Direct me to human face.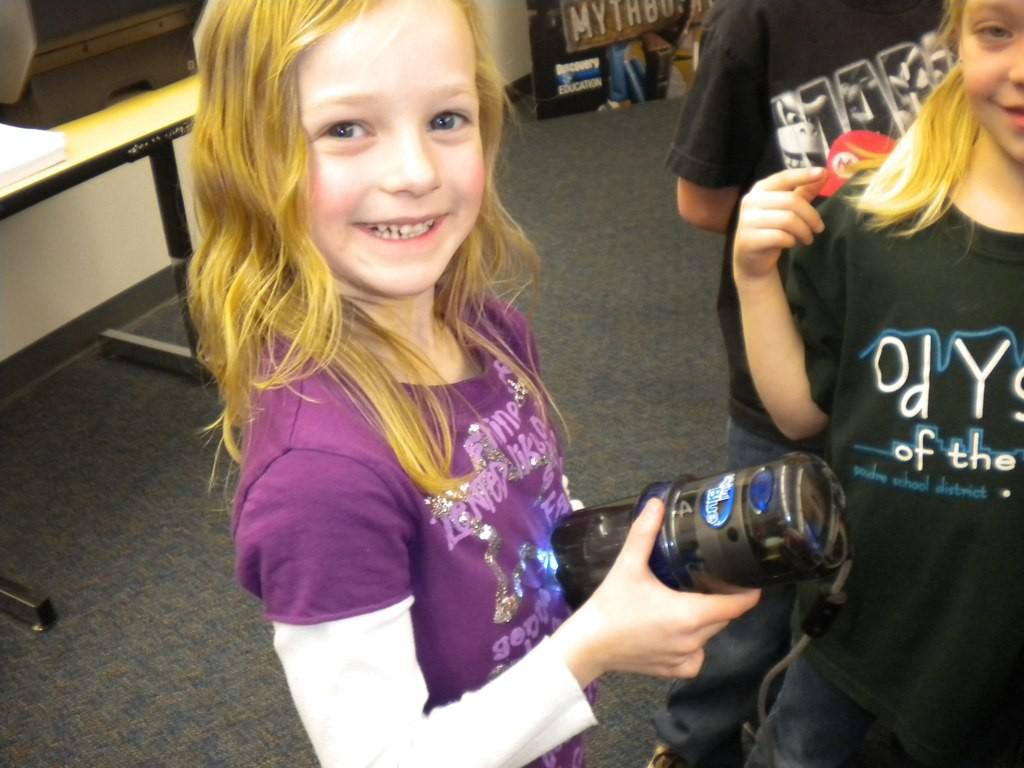
Direction: [954,0,1023,162].
